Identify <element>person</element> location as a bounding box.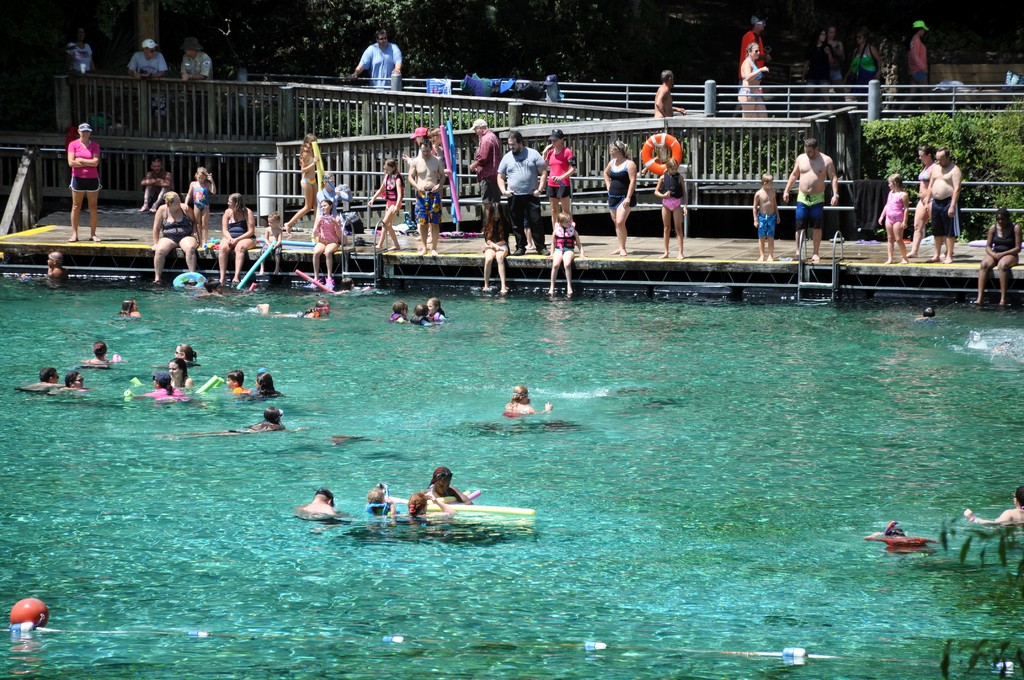
(left=125, top=364, right=189, bottom=401).
